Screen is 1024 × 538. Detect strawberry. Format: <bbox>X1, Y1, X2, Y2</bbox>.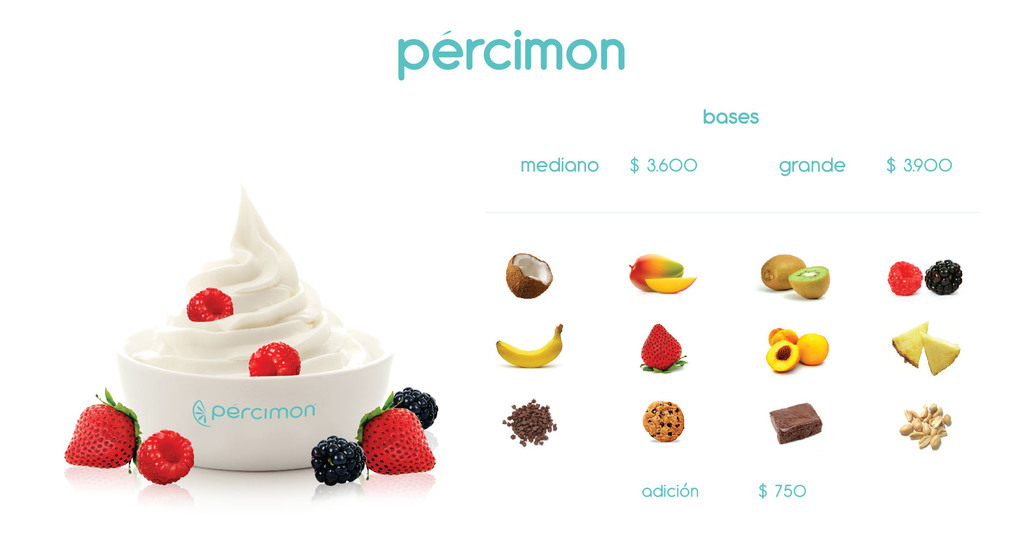
<bbox>355, 403, 435, 479</bbox>.
